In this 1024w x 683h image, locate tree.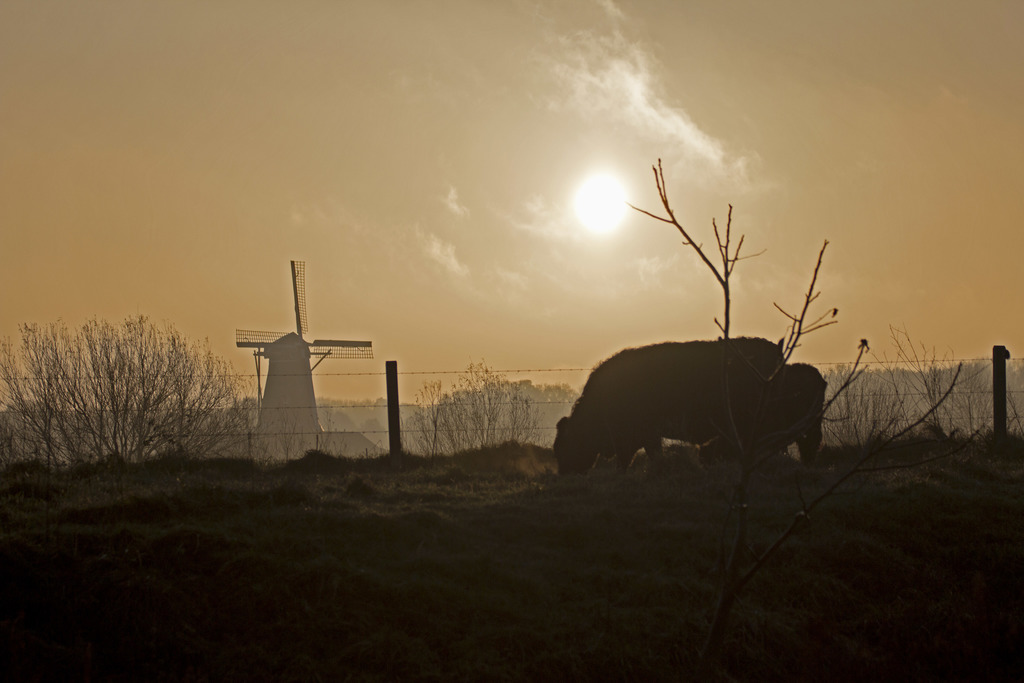
Bounding box: left=851, top=357, right=1023, bottom=434.
